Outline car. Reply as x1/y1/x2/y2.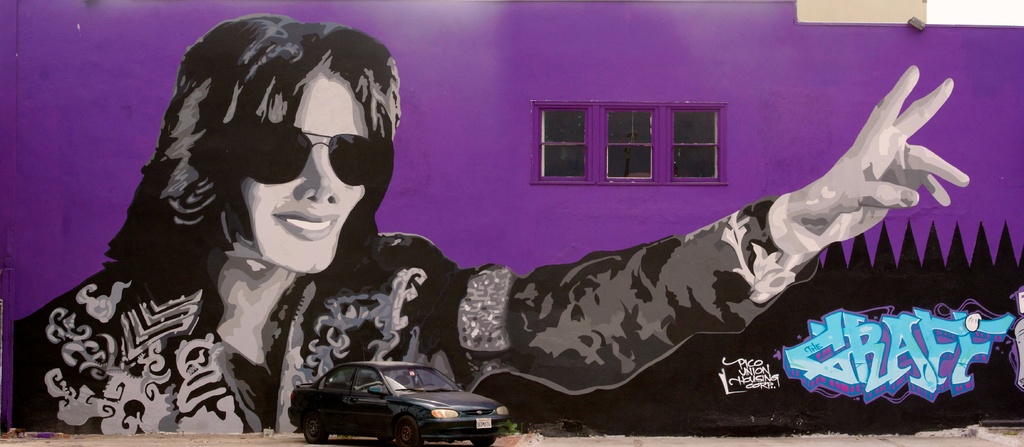
284/357/513/446.
